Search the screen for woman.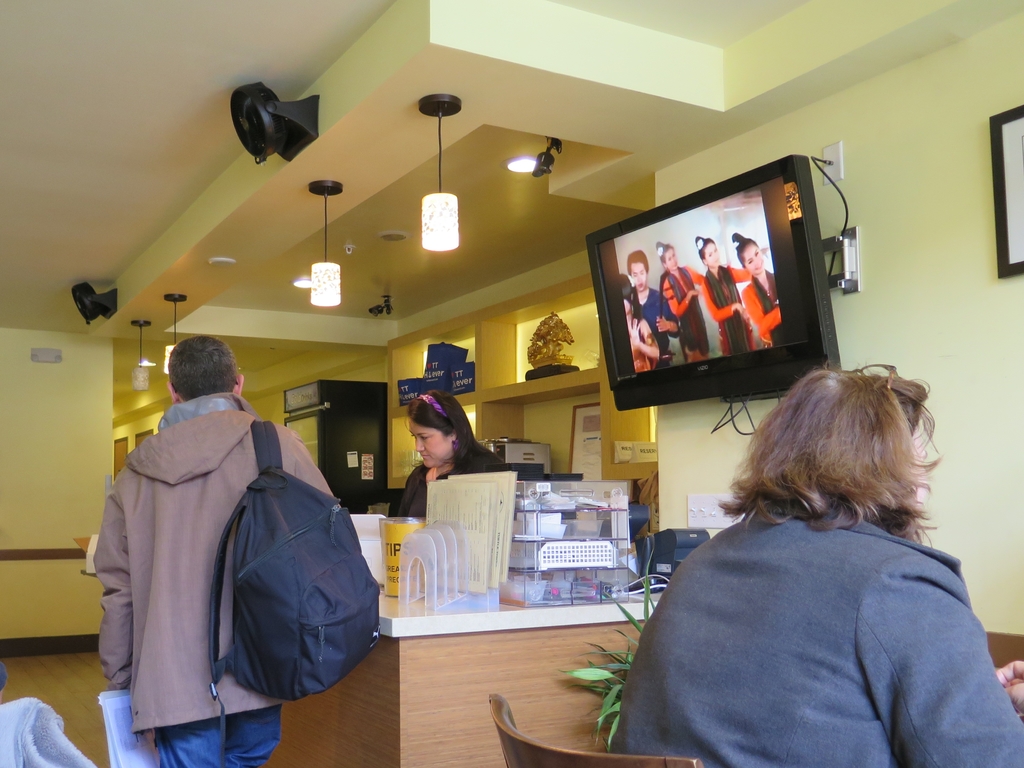
Found at crop(697, 232, 753, 356).
